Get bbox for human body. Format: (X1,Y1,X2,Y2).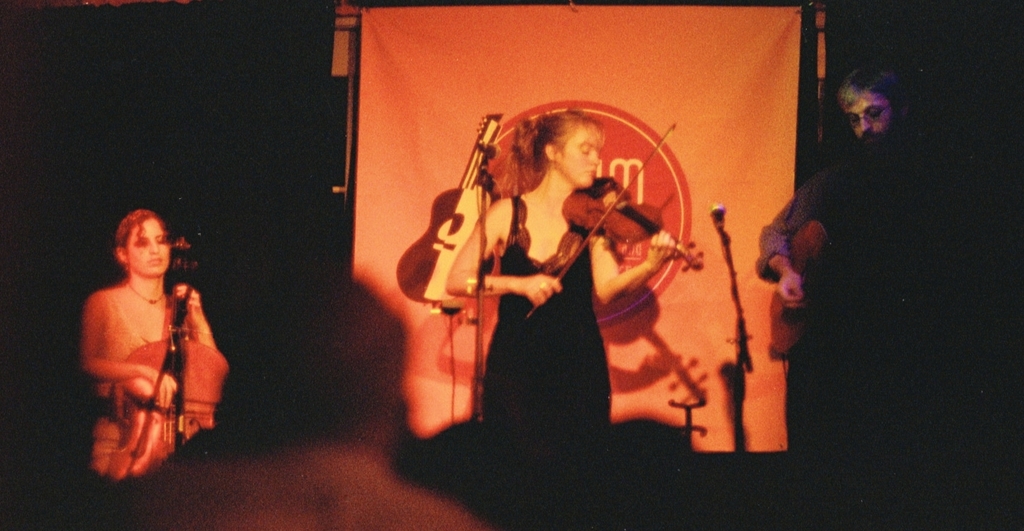
(440,181,678,427).
